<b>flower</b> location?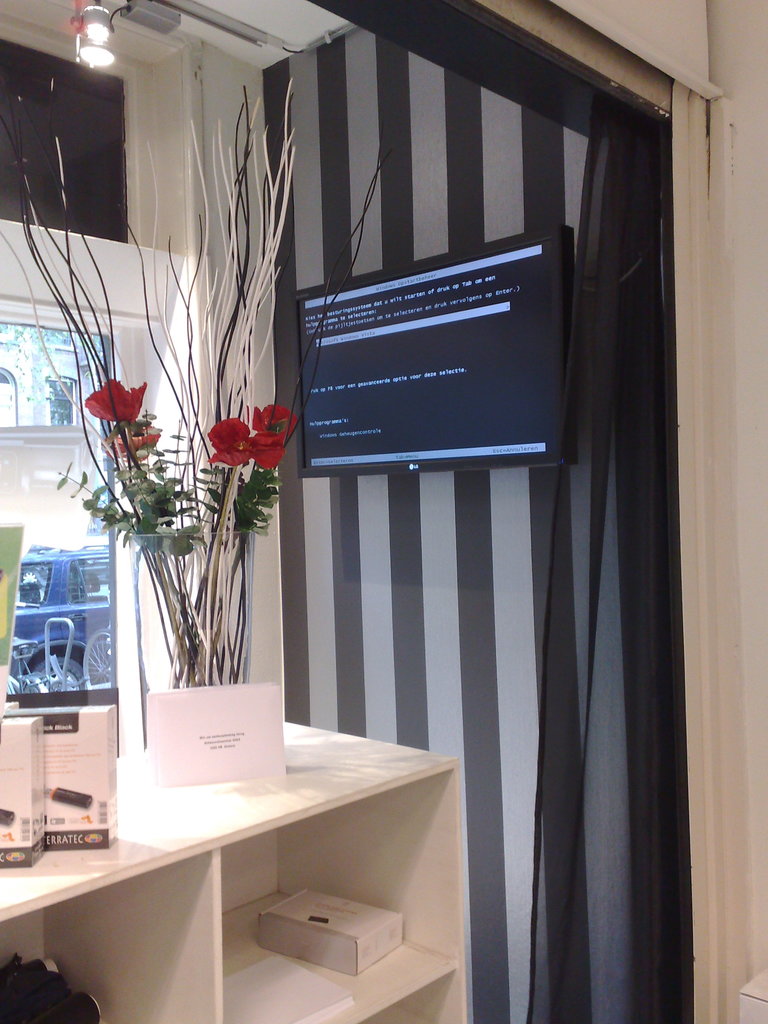
bbox=[81, 372, 150, 424]
